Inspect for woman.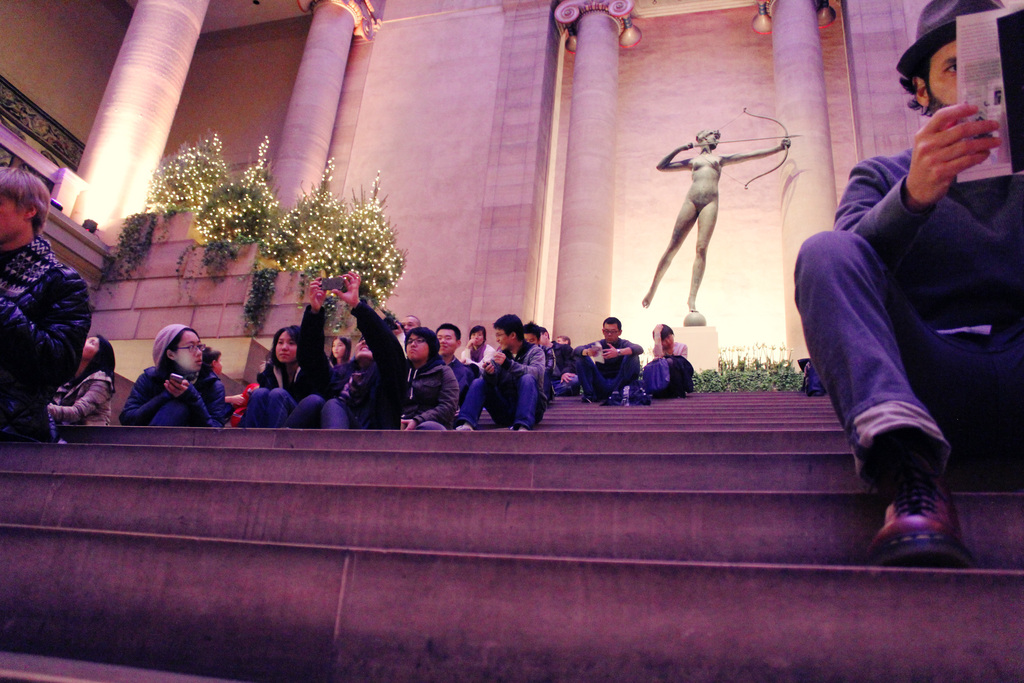
Inspection: (116,328,219,422).
